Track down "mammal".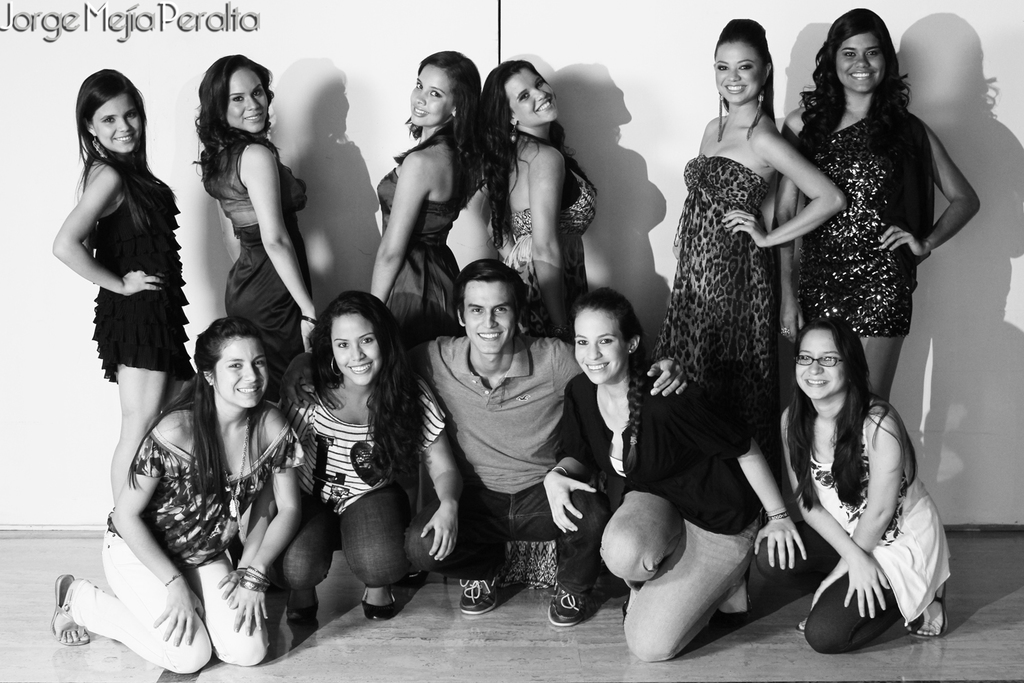
Tracked to bbox=(45, 316, 307, 669).
